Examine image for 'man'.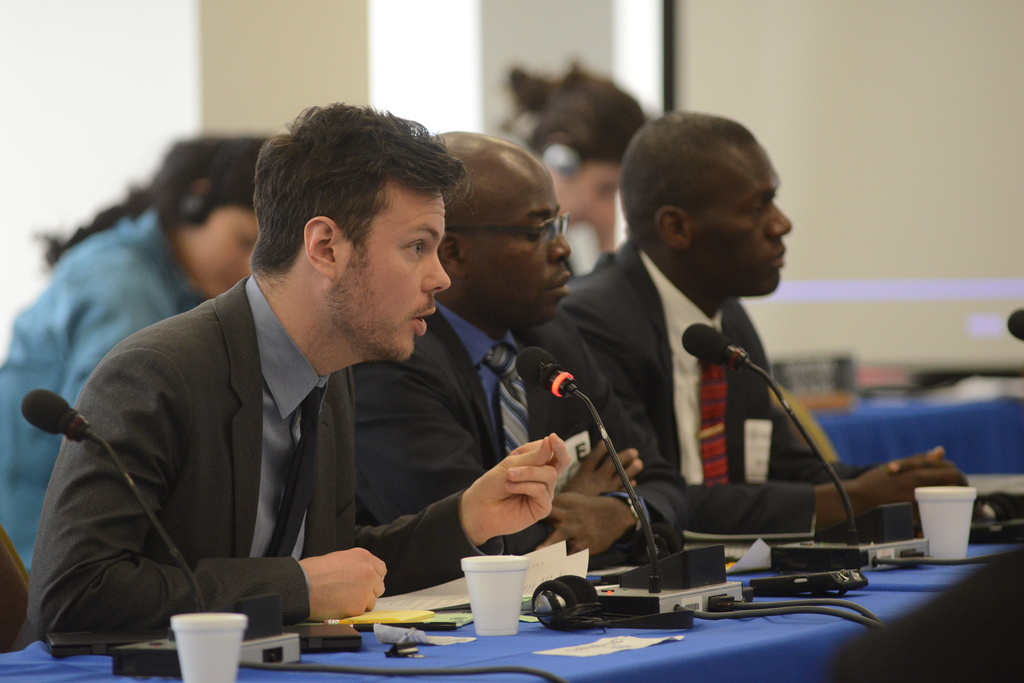
Examination result: (341, 124, 692, 581).
